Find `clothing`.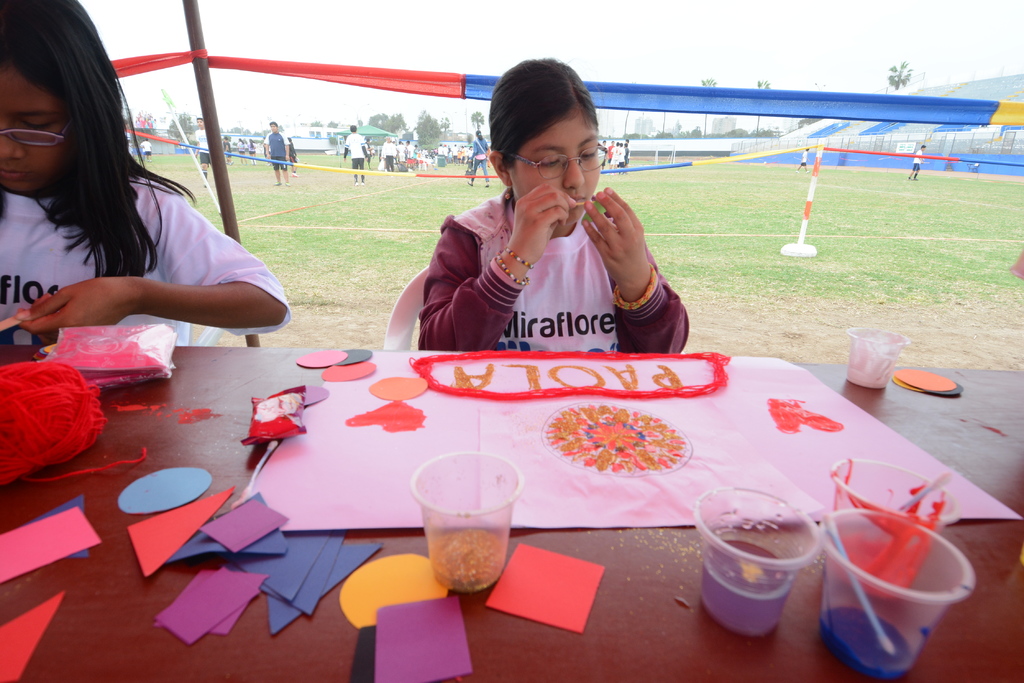
{"left": 0, "top": 177, "right": 292, "bottom": 353}.
